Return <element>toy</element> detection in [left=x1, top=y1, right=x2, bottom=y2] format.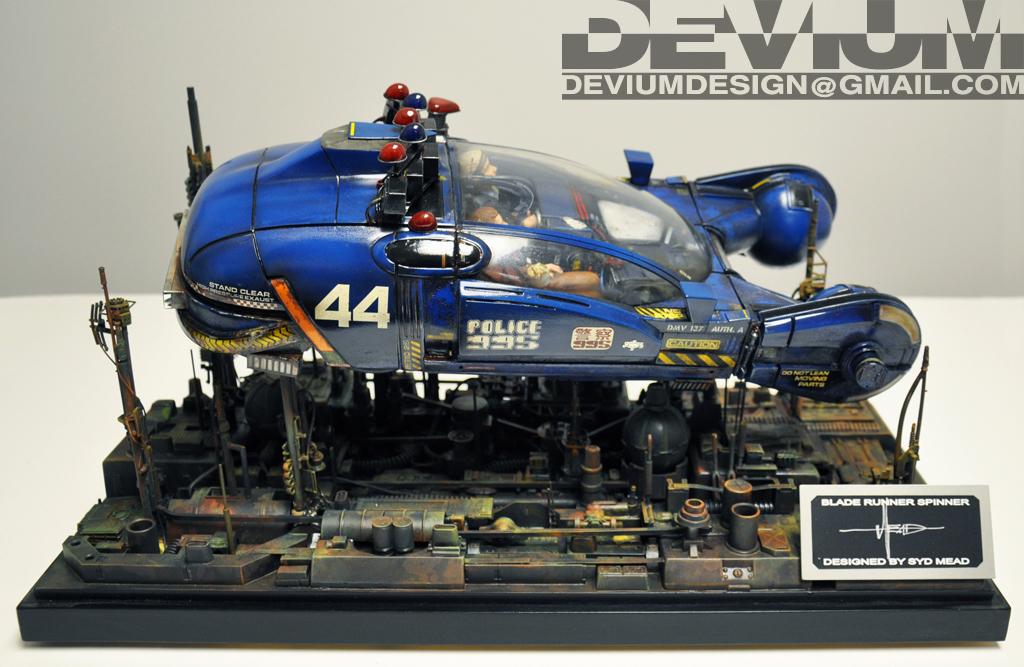
[left=12, top=80, right=1011, bottom=637].
